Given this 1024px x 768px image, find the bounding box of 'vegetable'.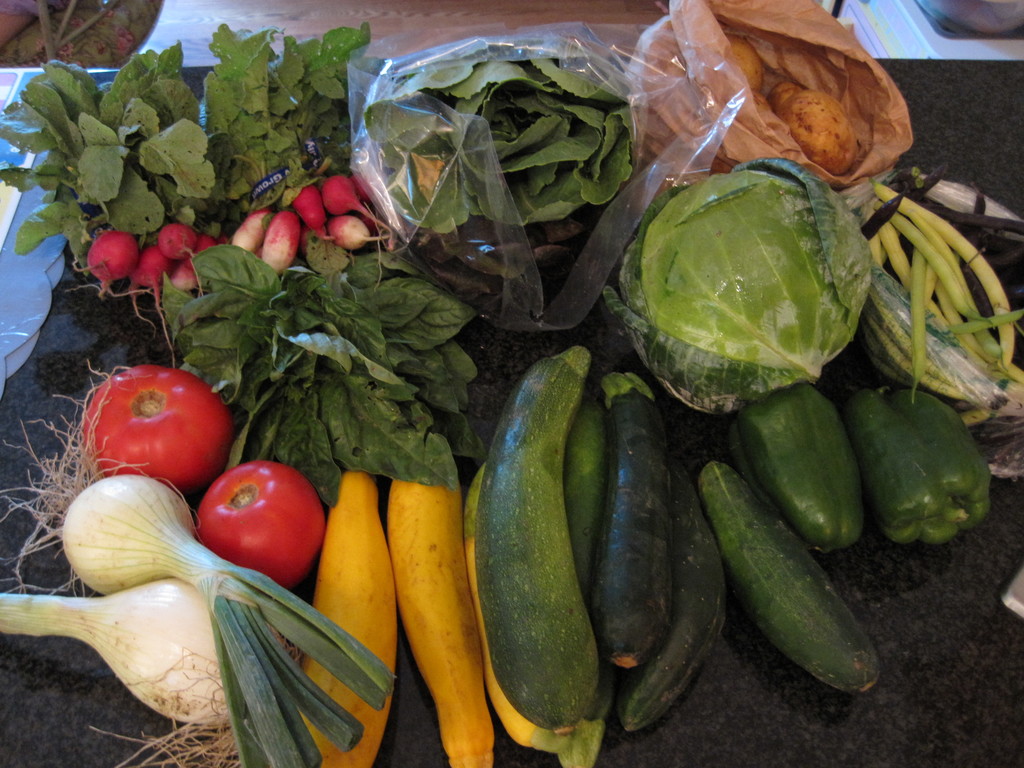
select_region(473, 572, 609, 767).
